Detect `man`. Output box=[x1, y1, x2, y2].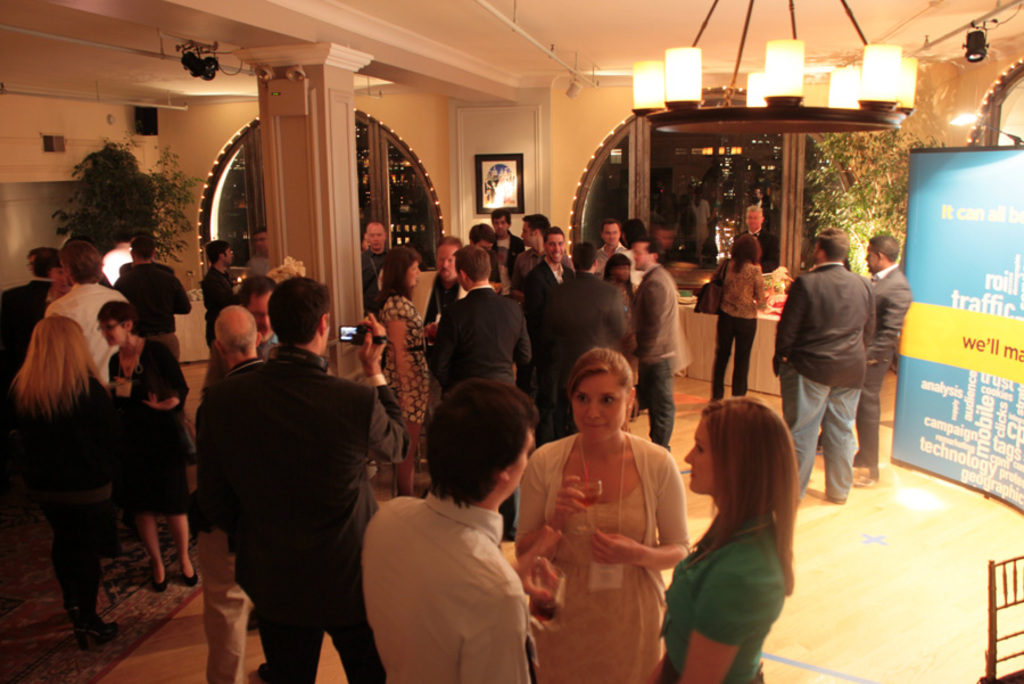
box=[213, 277, 415, 683].
